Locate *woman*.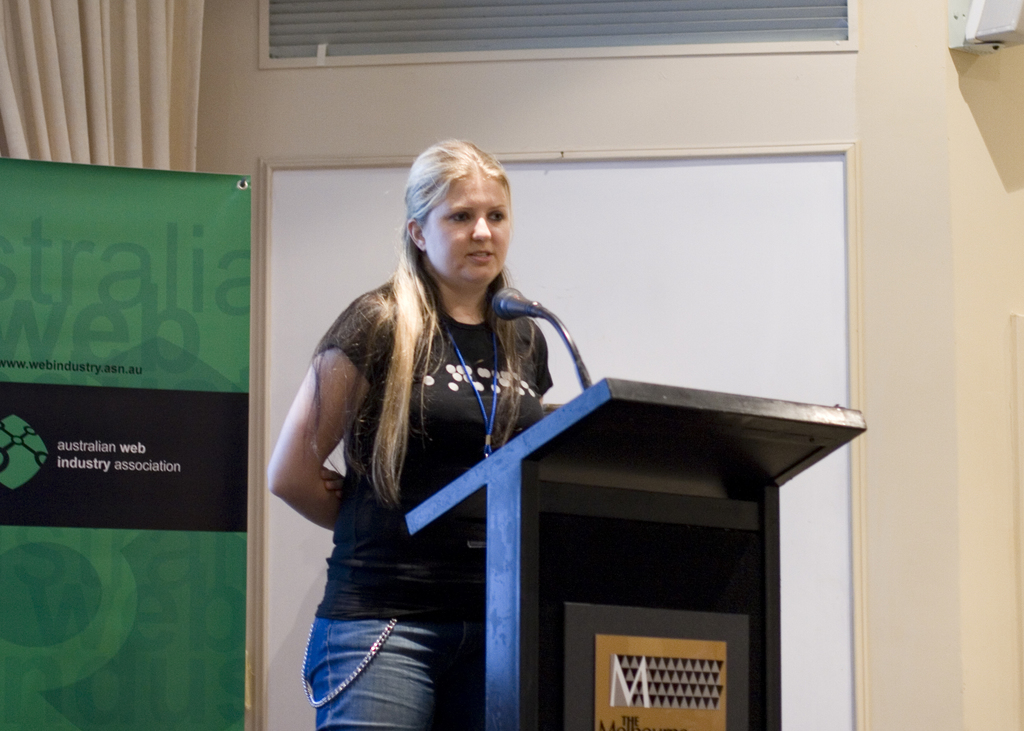
Bounding box: bbox=(262, 152, 615, 709).
